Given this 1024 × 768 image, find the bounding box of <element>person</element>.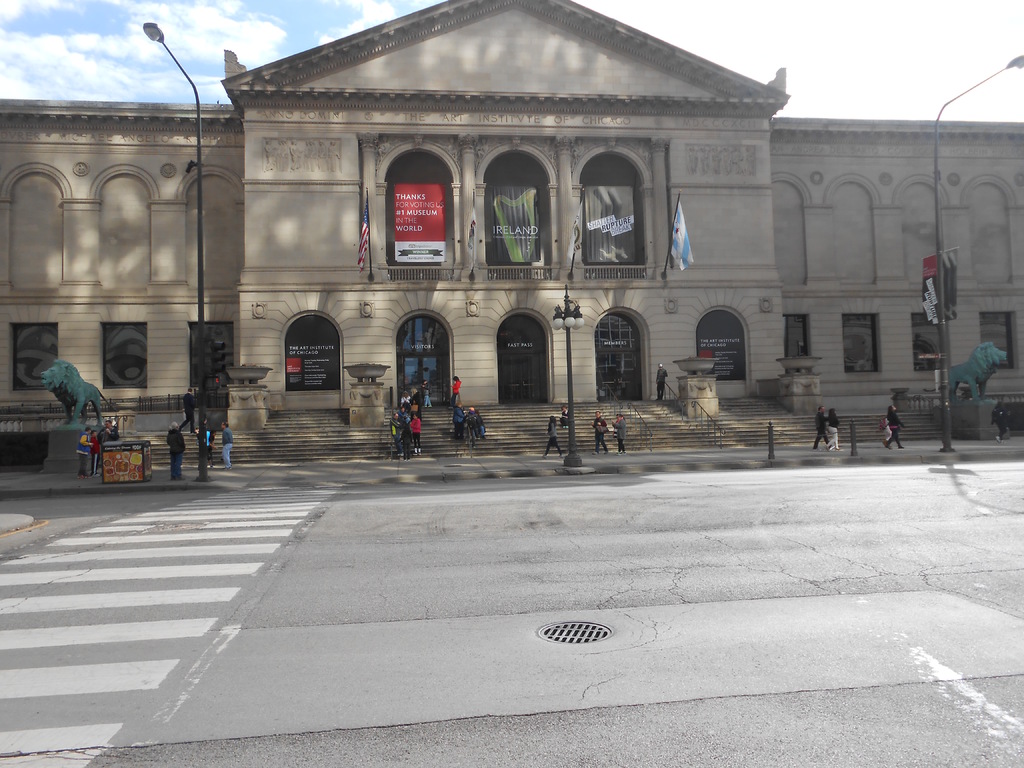
select_region(593, 412, 609, 457).
